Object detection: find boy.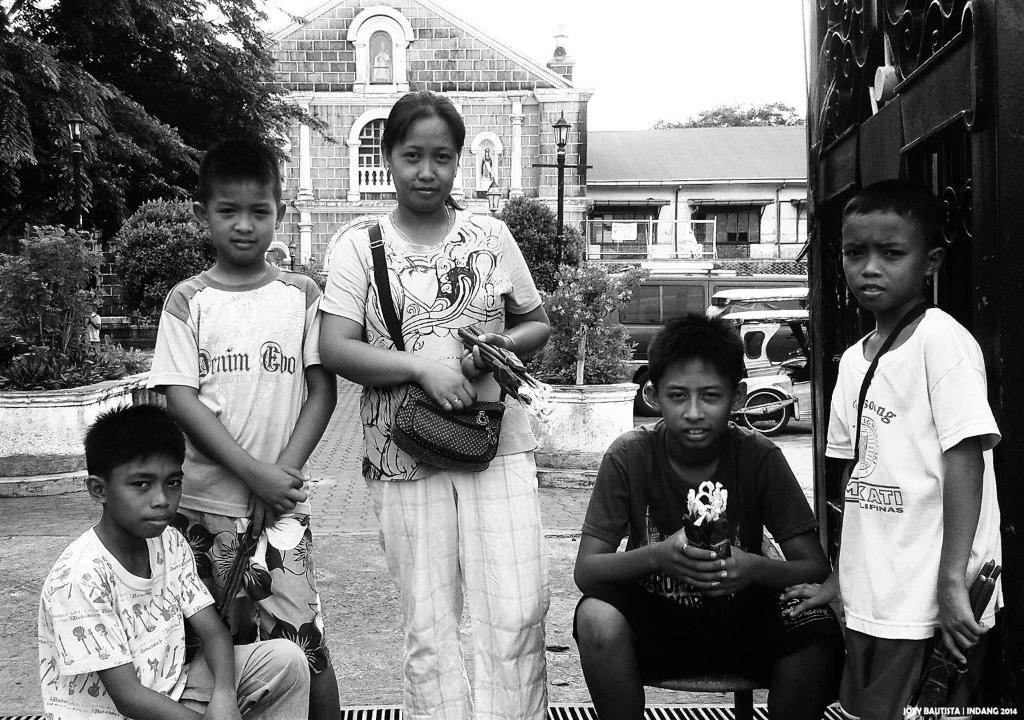
x1=779, y1=178, x2=1004, y2=719.
